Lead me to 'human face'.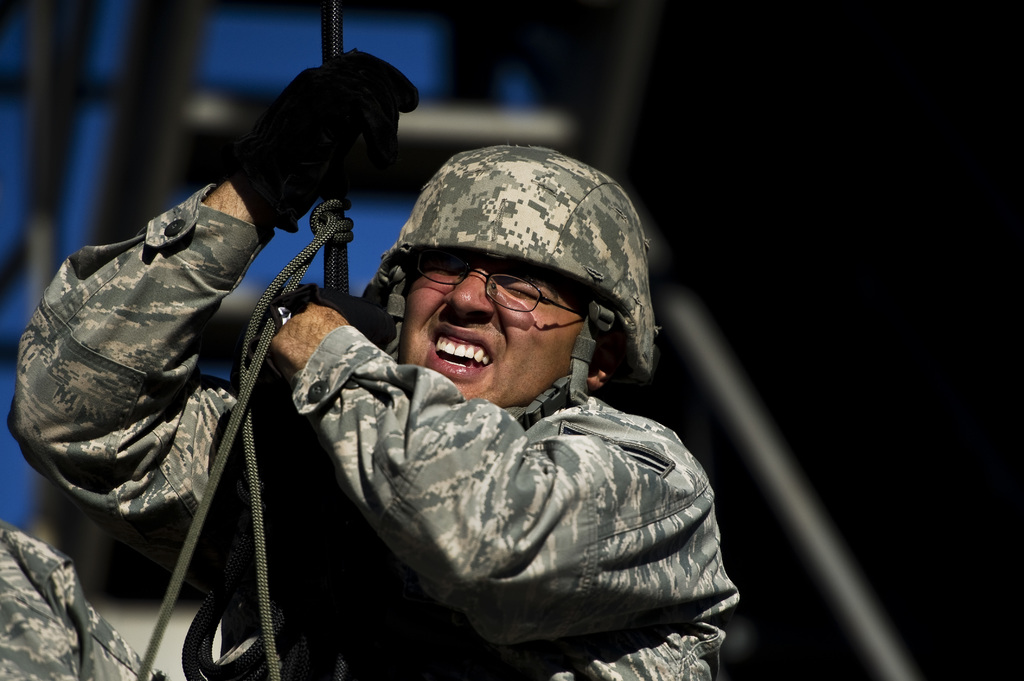
Lead to BBox(403, 249, 588, 417).
